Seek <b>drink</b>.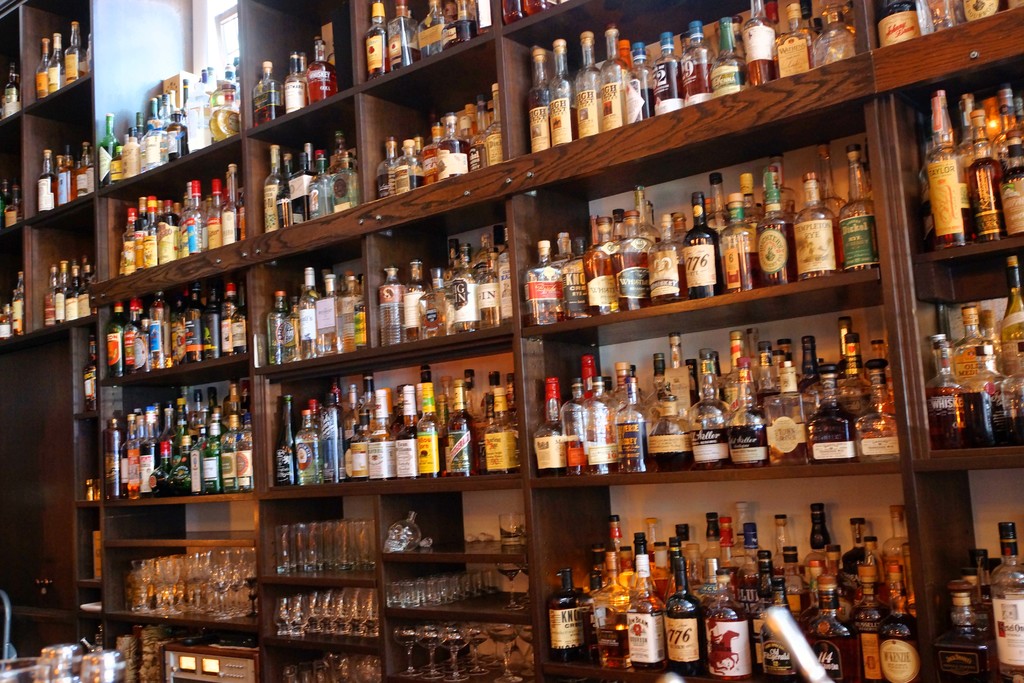
detection(485, 130, 502, 163).
